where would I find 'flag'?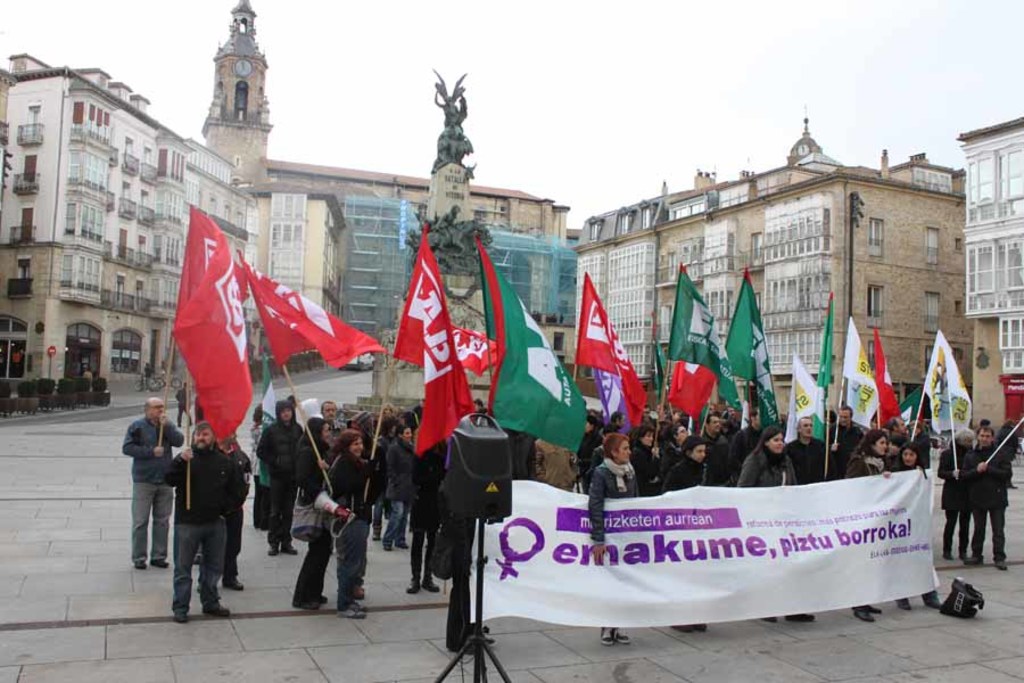
At <box>664,266,744,422</box>.
